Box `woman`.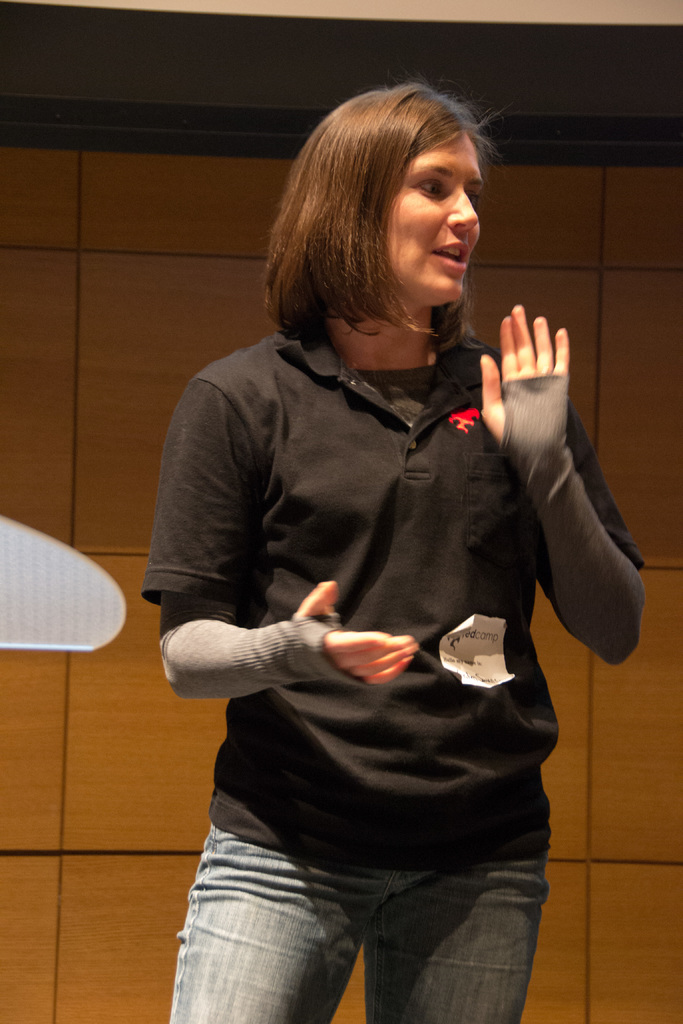
rect(158, 92, 619, 1023).
